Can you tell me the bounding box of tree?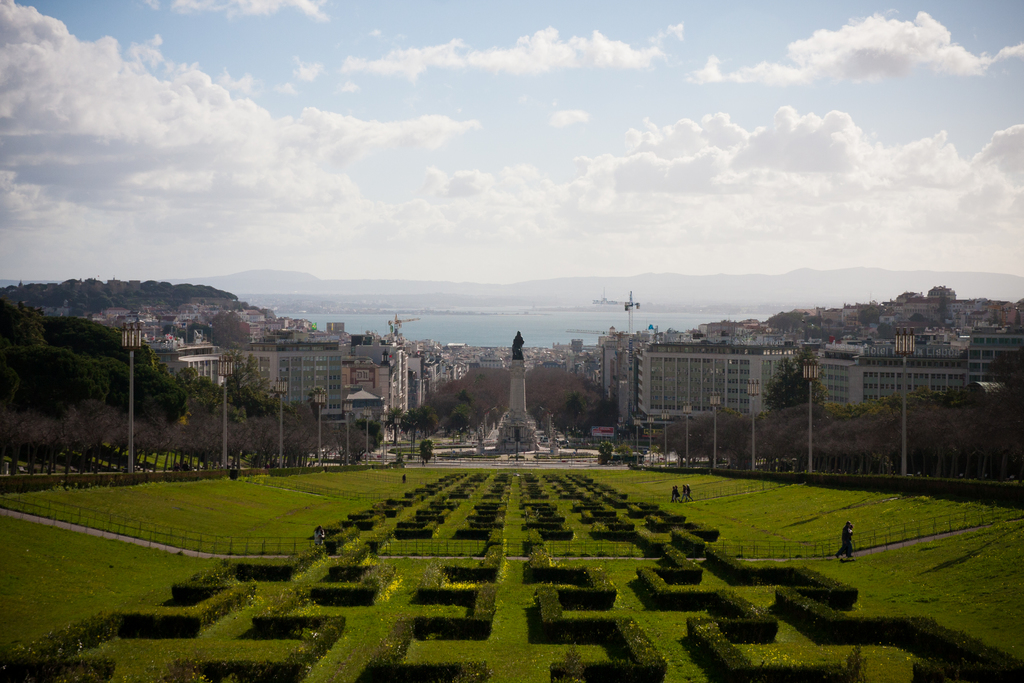
rect(877, 317, 890, 338).
